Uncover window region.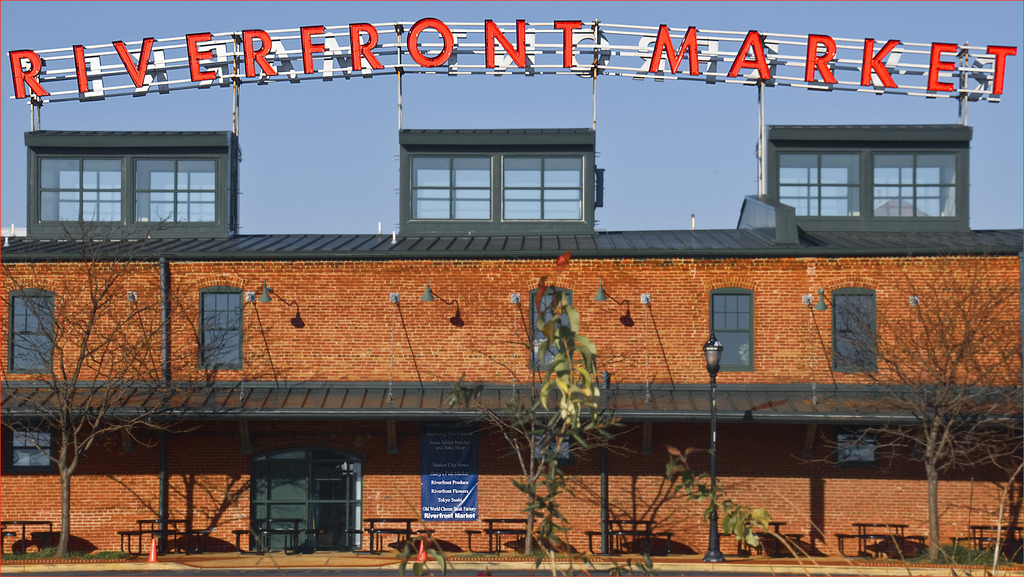
Uncovered: (left=10, top=287, right=52, bottom=375).
